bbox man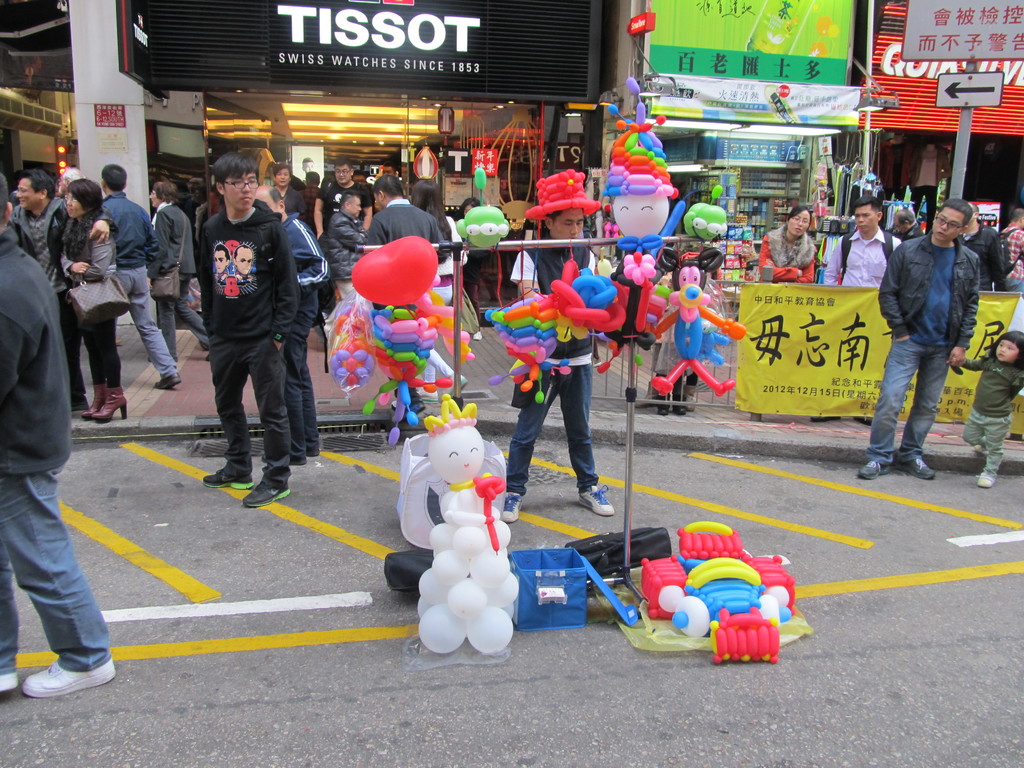
(193,150,303,515)
